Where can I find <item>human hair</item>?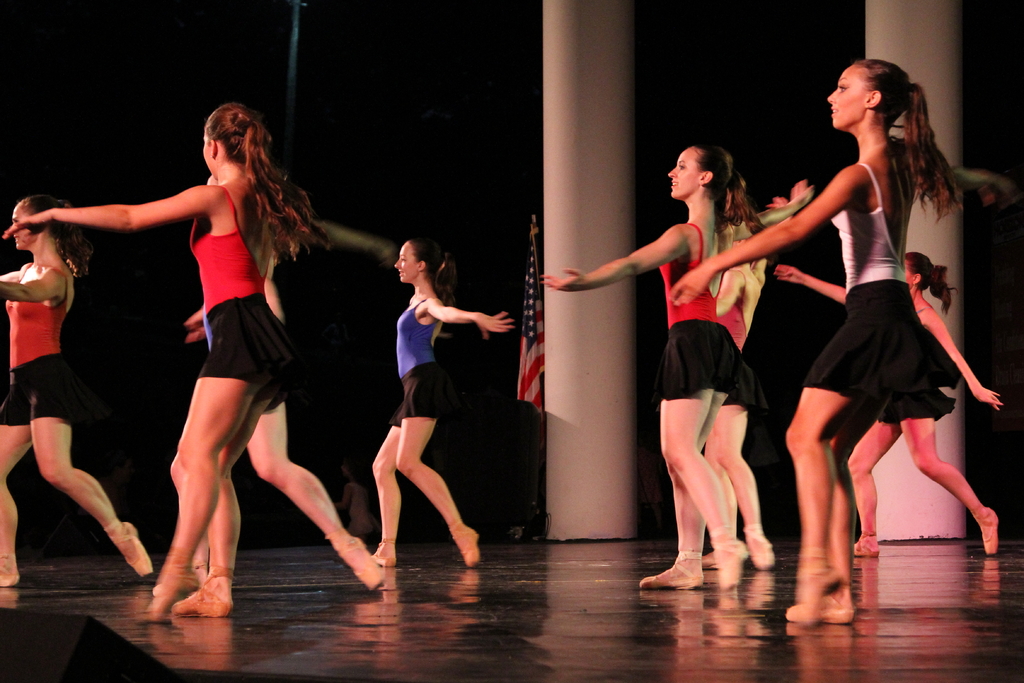
You can find it at (404, 232, 458, 308).
